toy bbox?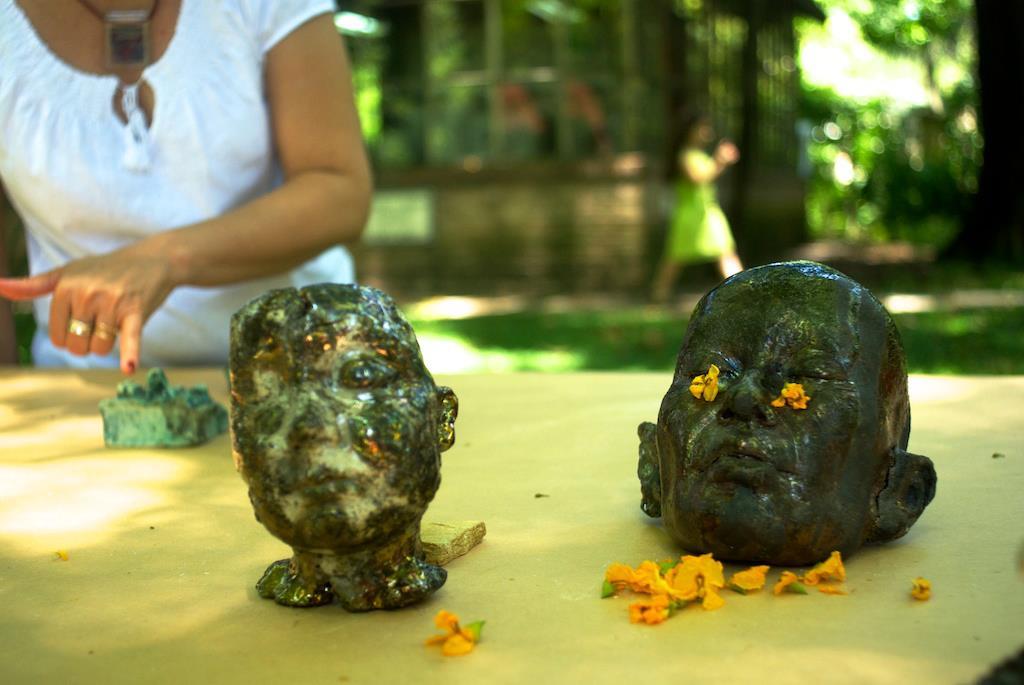
select_region(101, 365, 225, 449)
